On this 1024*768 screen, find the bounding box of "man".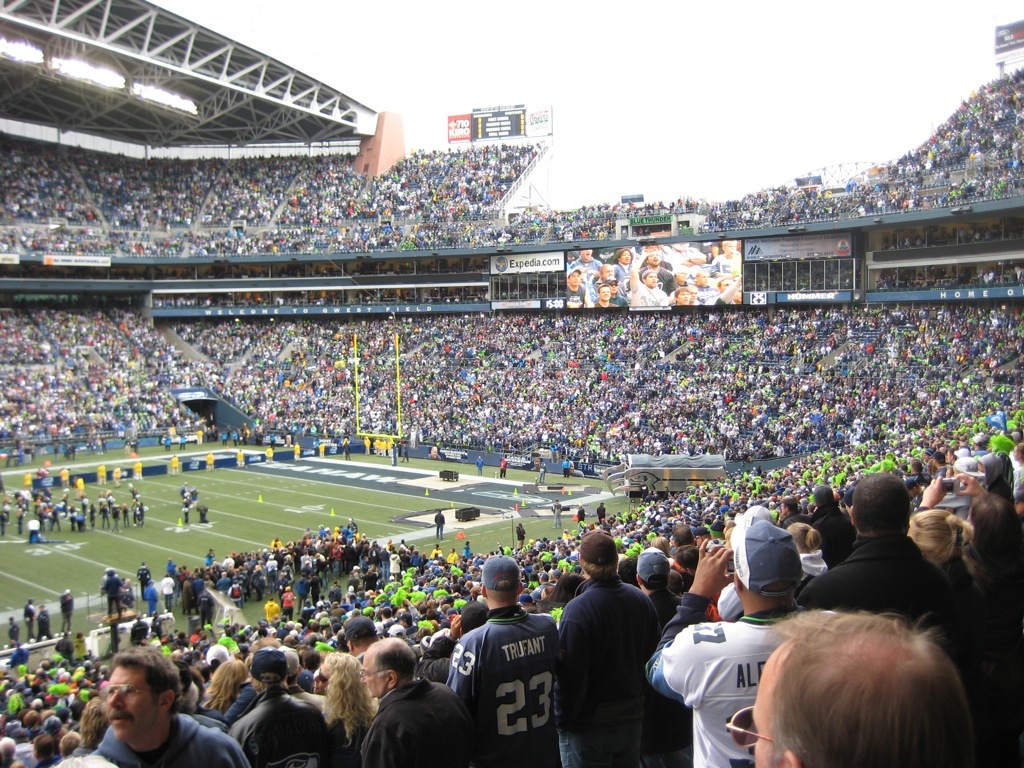
Bounding box: box=[548, 497, 564, 529].
